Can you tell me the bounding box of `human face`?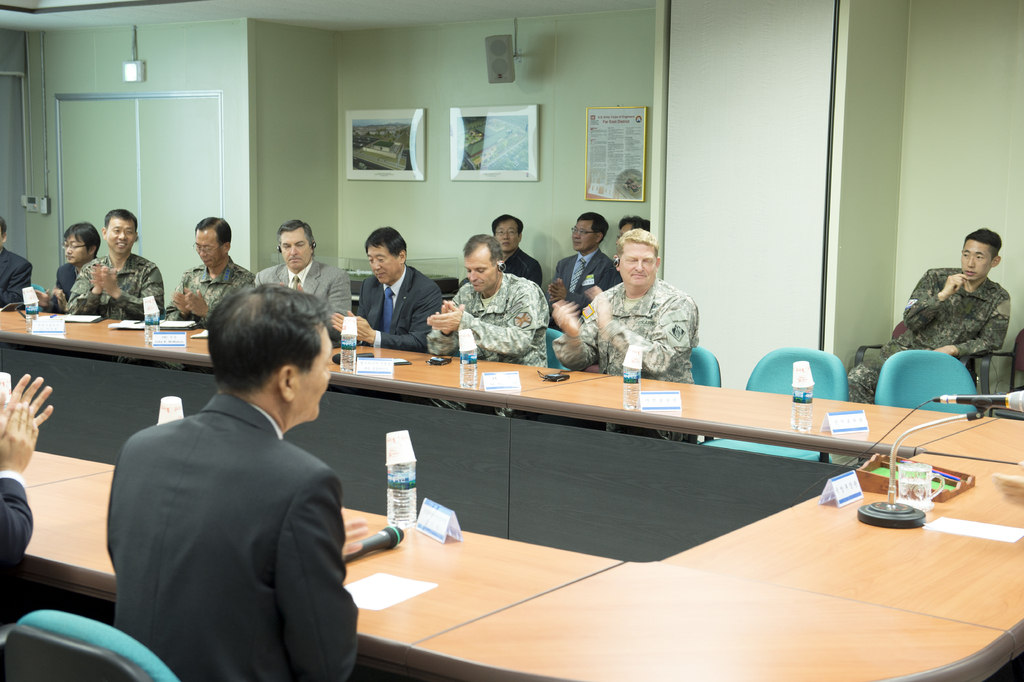
(left=198, top=227, right=221, bottom=266).
